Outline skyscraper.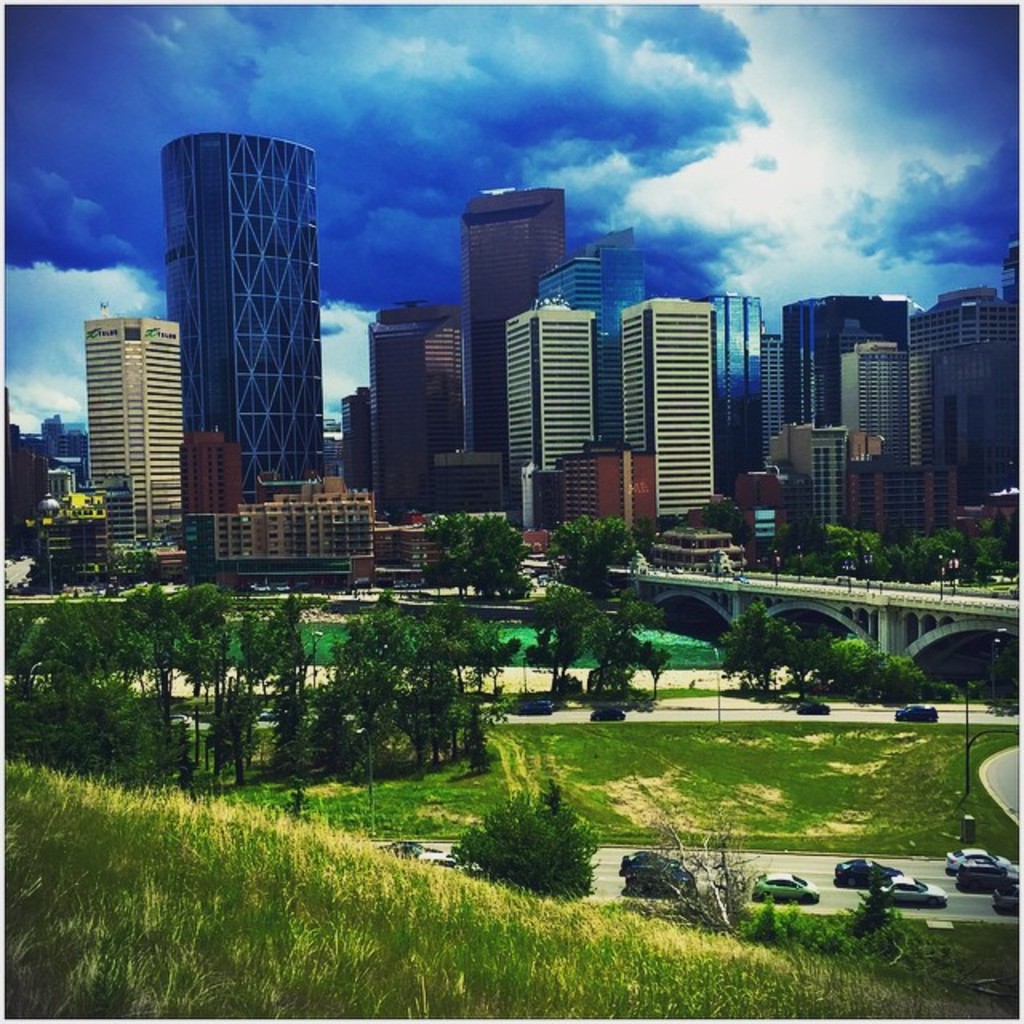
Outline: l=363, t=298, r=474, b=517.
